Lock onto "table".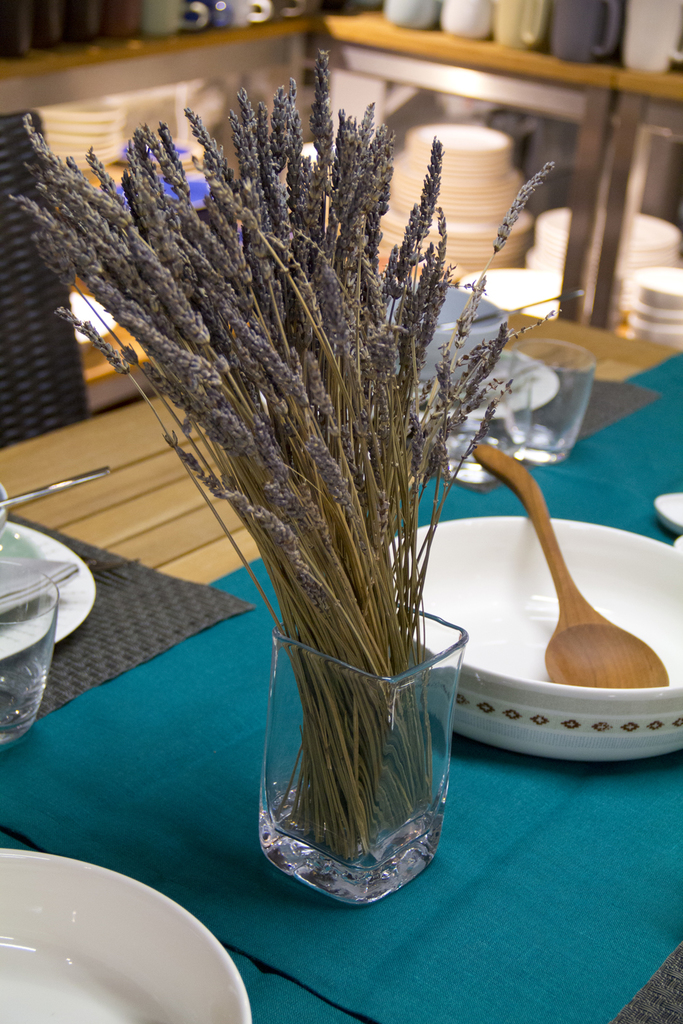
Locked: pyautogui.locateOnScreen(0, 334, 682, 1023).
